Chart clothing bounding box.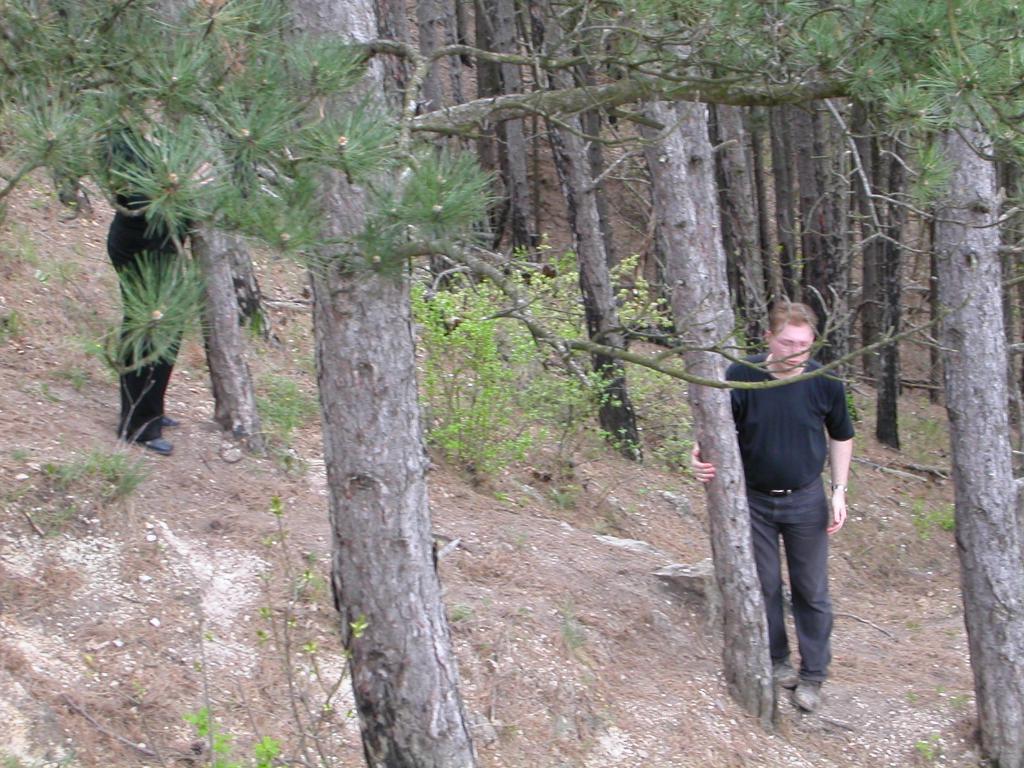
Charted: l=102, t=137, r=198, b=442.
